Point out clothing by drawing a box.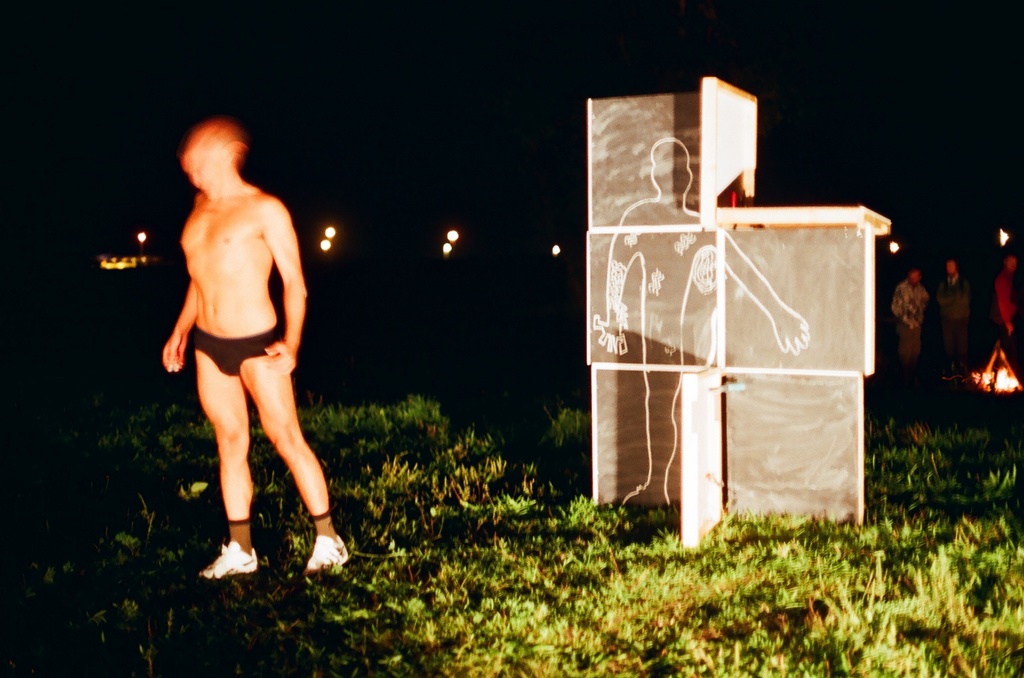
[x1=934, y1=272, x2=968, y2=357].
